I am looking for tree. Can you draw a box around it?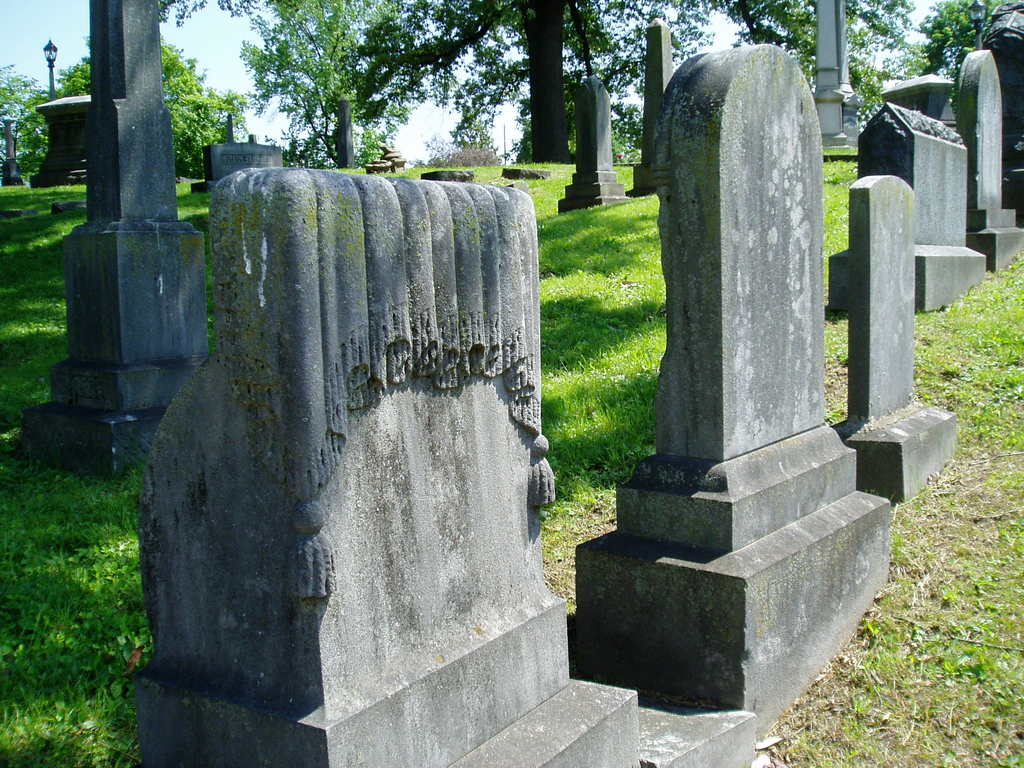
Sure, the bounding box is bbox=(60, 38, 246, 173).
